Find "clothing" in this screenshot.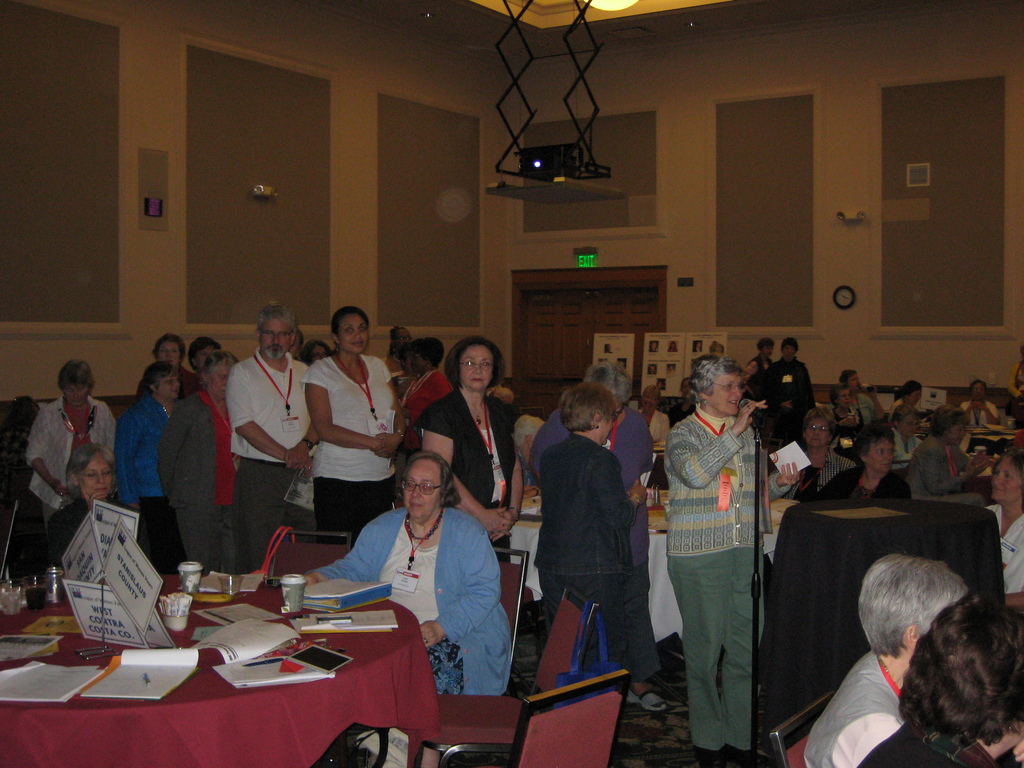
The bounding box for "clothing" is Rect(852, 720, 1023, 767).
